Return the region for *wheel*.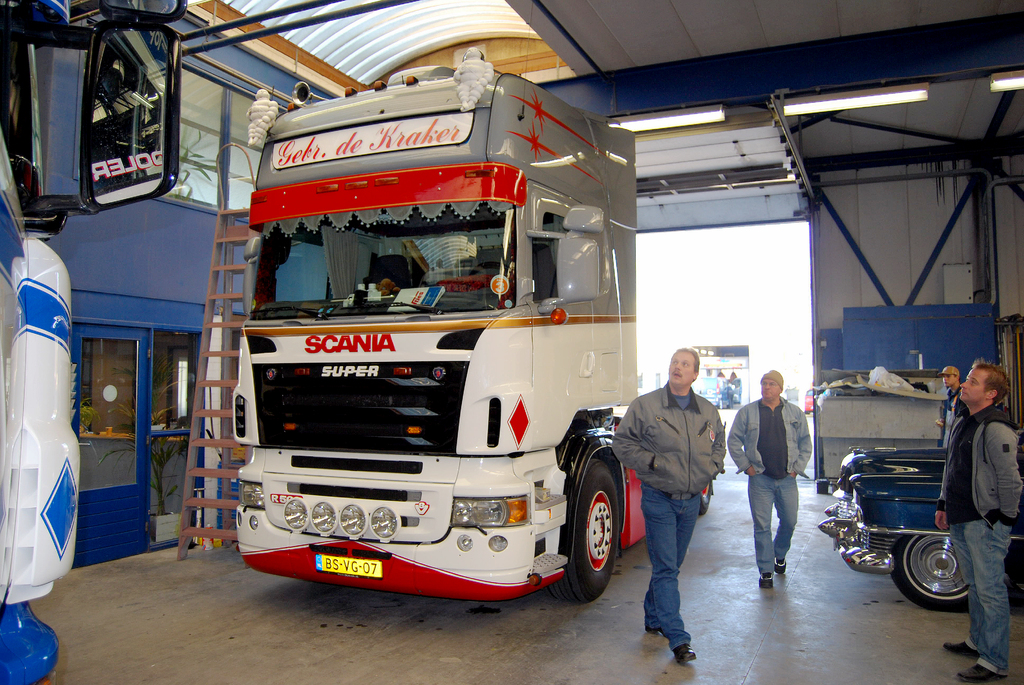
bbox=(701, 483, 716, 518).
